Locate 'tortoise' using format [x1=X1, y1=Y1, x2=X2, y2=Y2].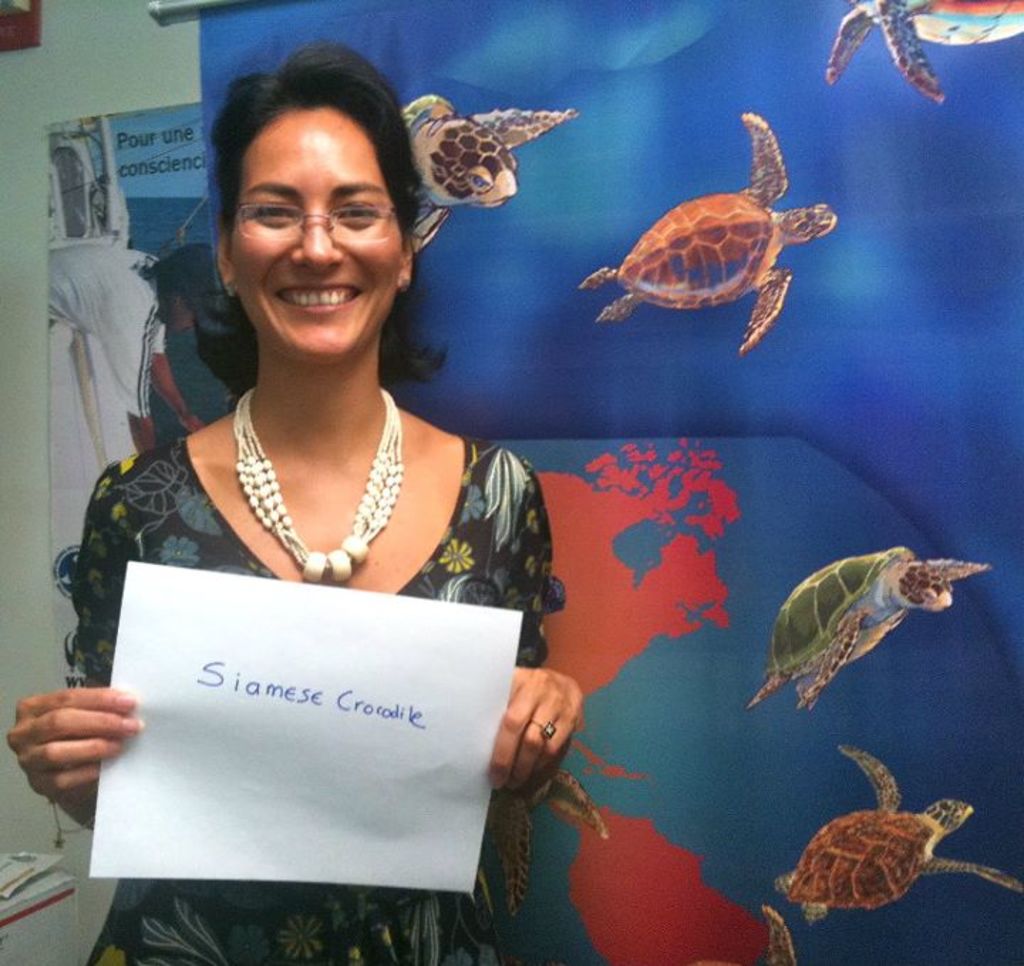
[x1=476, y1=770, x2=613, y2=899].
